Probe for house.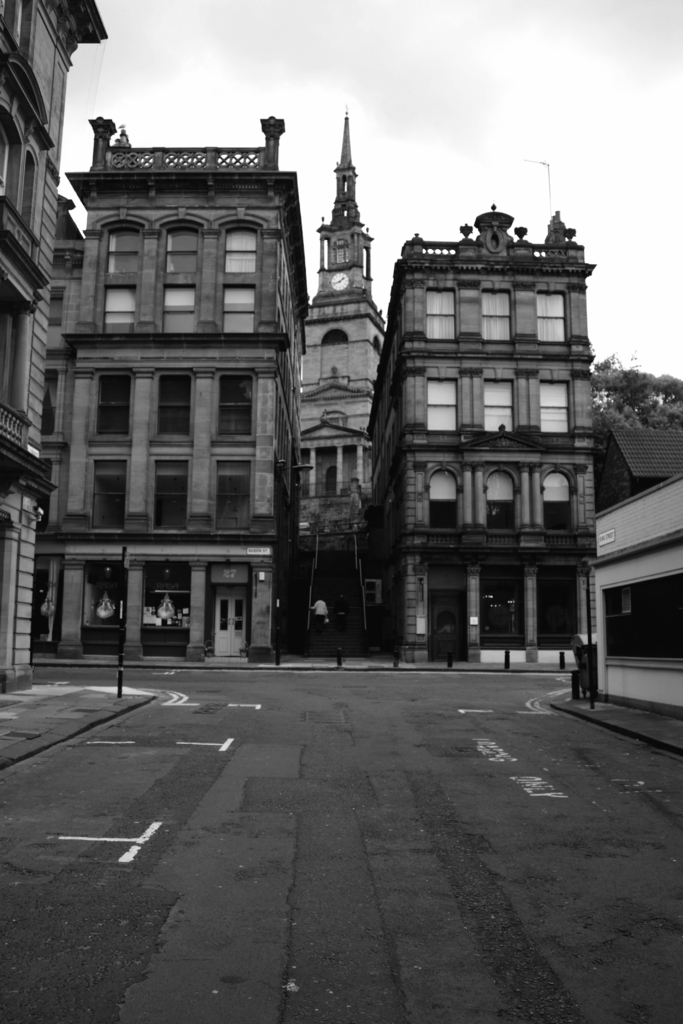
Probe result: x1=36, y1=115, x2=306, y2=678.
